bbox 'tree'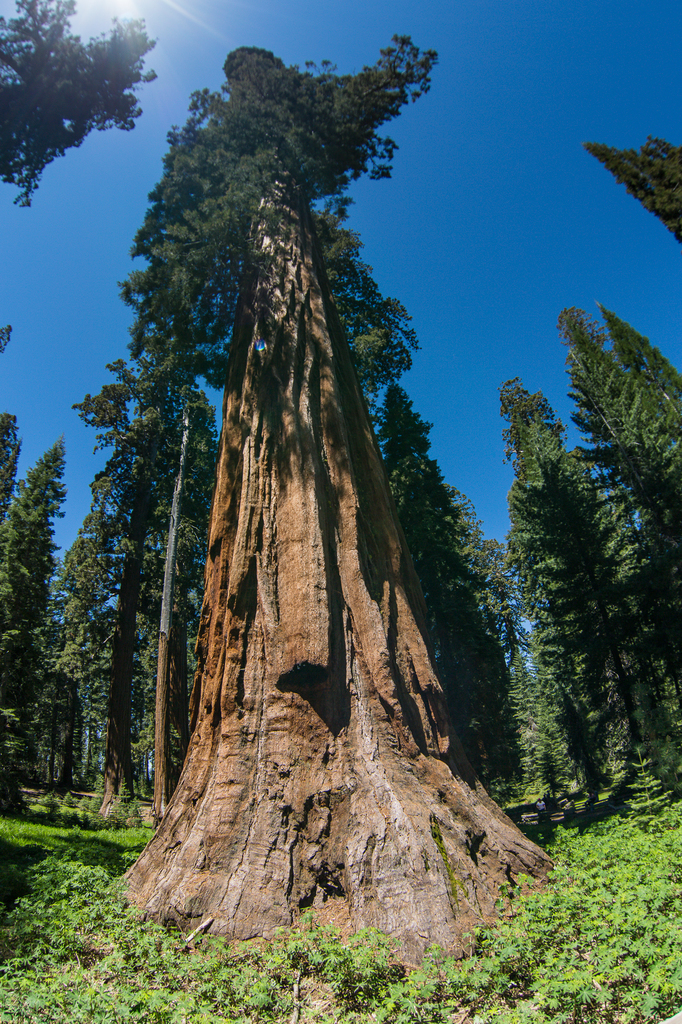
[left=589, top=296, right=681, bottom=413]
